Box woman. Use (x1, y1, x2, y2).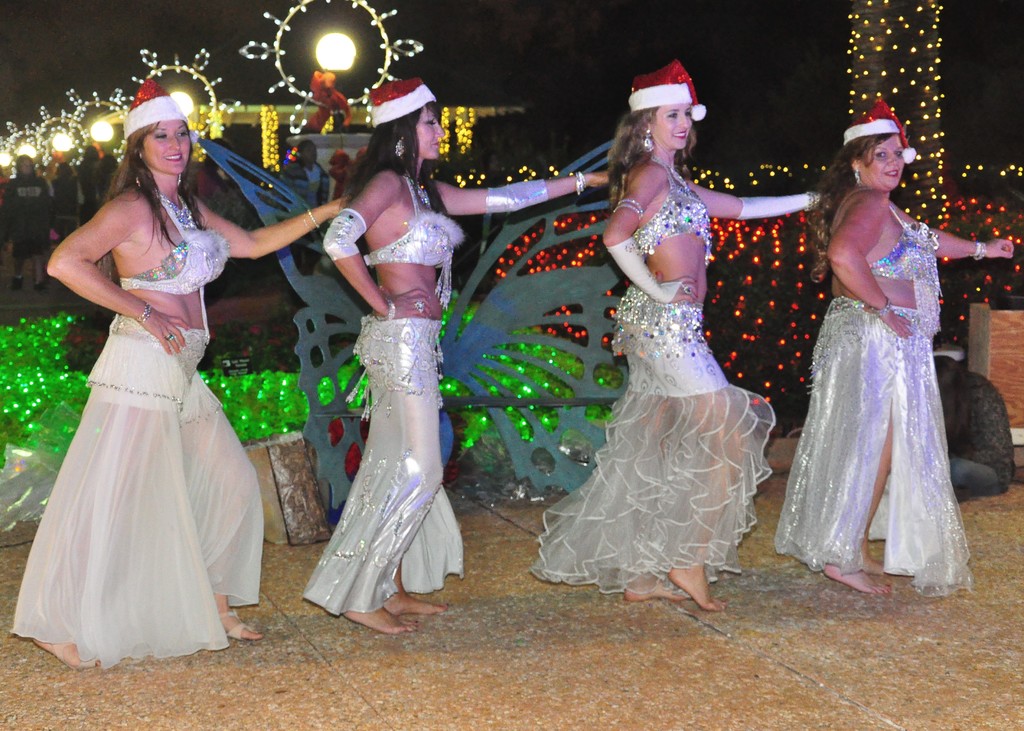
(15, 71, 284, 674).
